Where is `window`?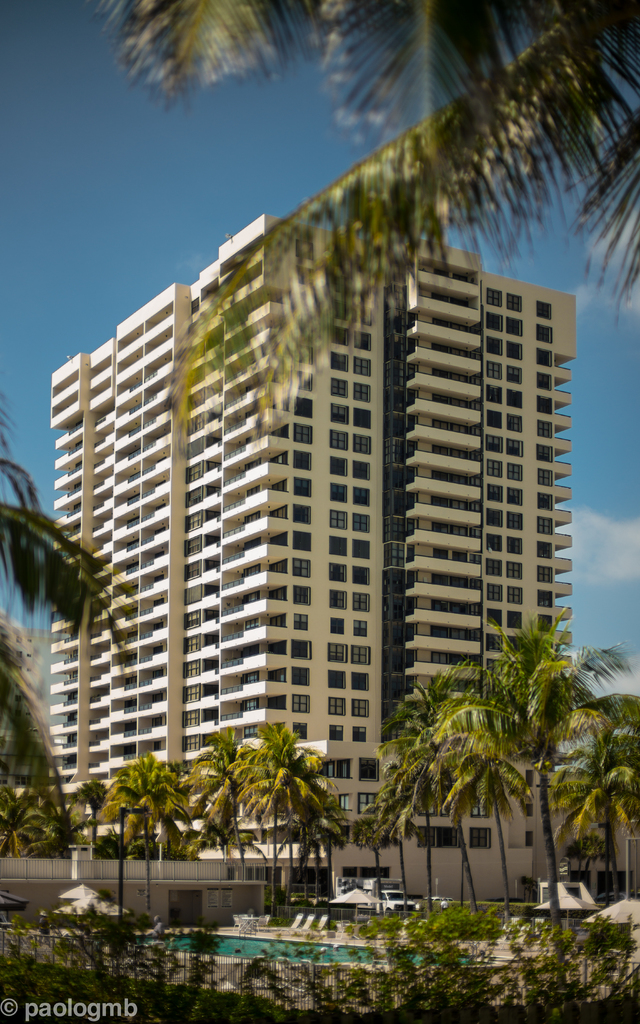
region(507, 342, 523, 359).
